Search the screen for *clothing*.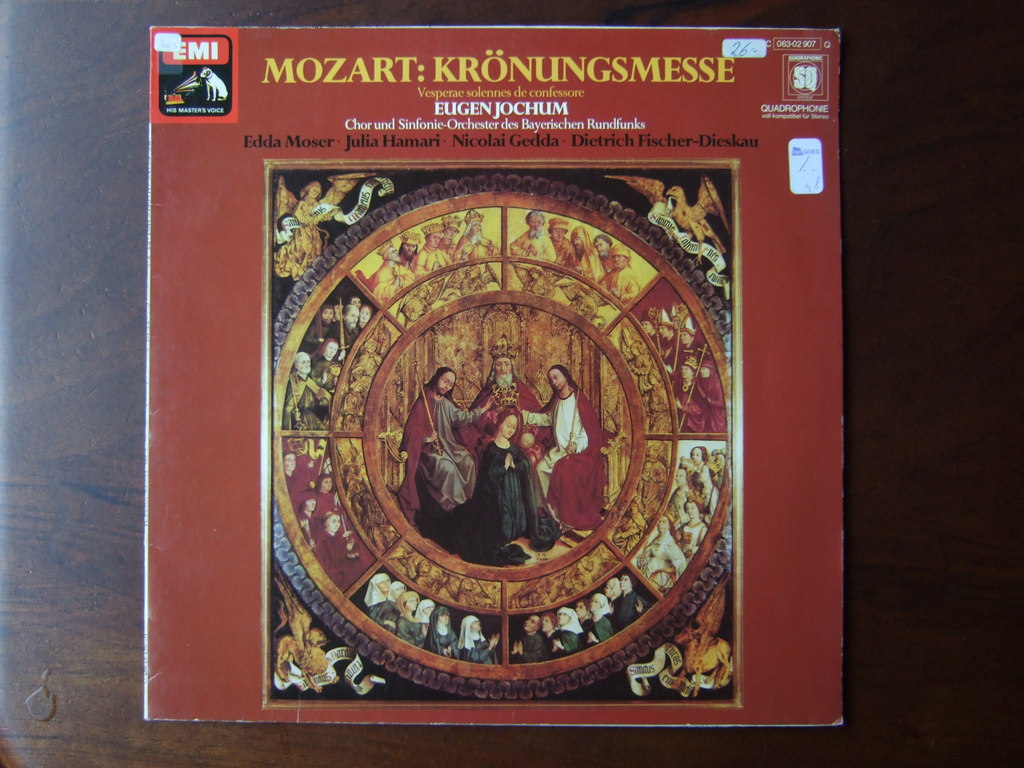
Found at (left=313, top=490, right=337, bottom=516).
